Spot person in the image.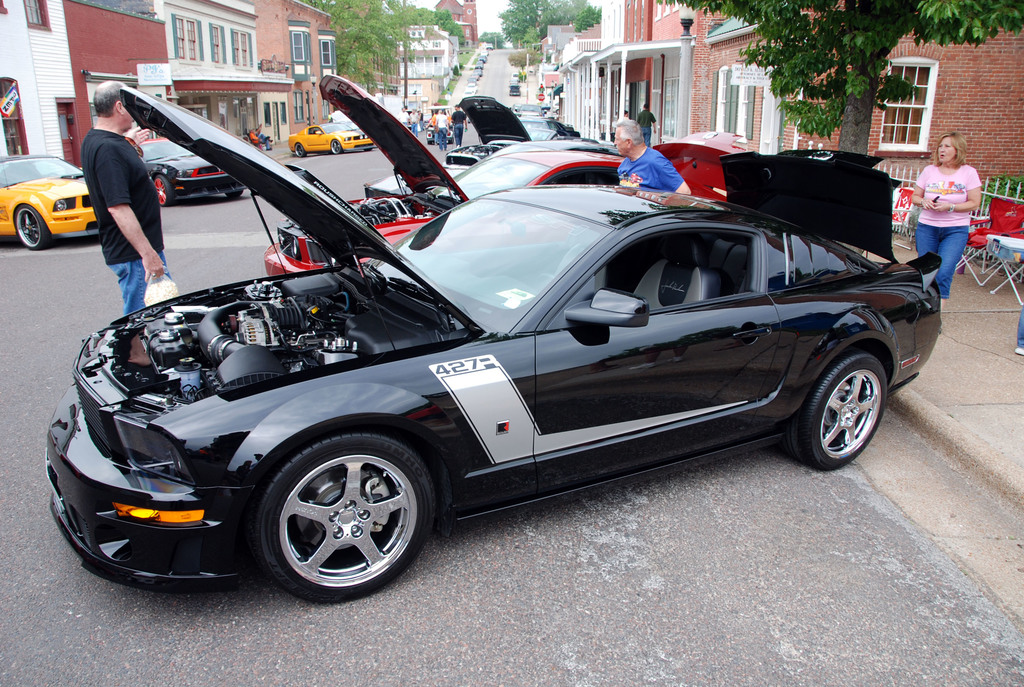
person found at (left=609, top=119, right=692, bottom=195).
